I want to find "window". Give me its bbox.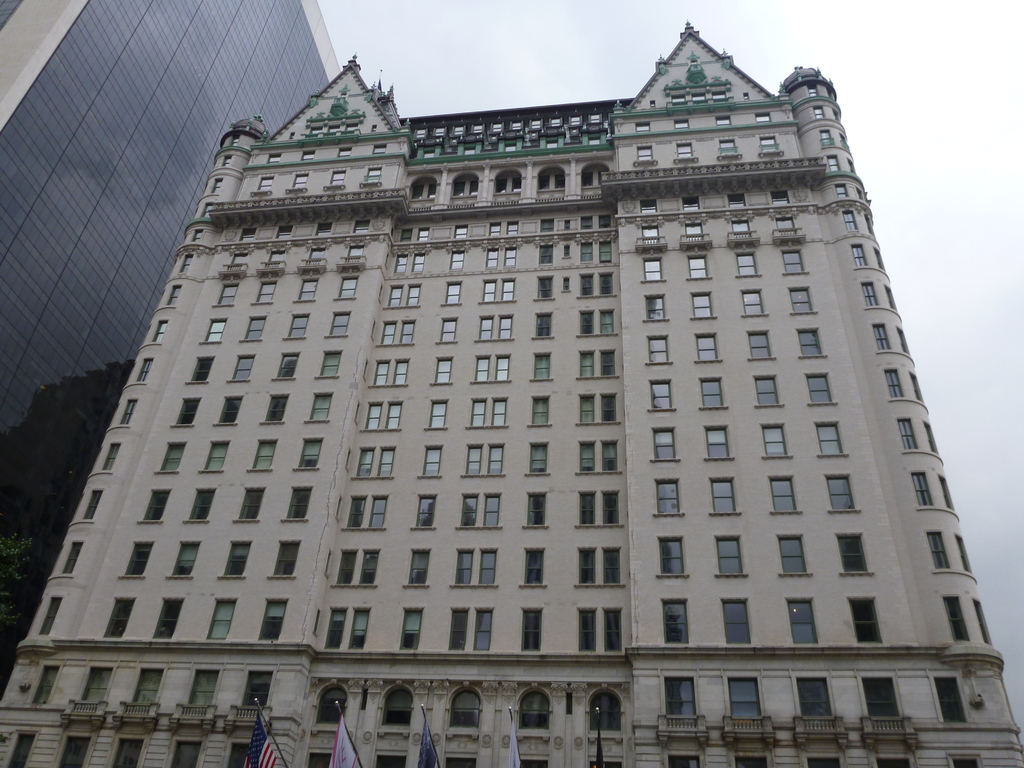
(353, 444, 380, 482).
